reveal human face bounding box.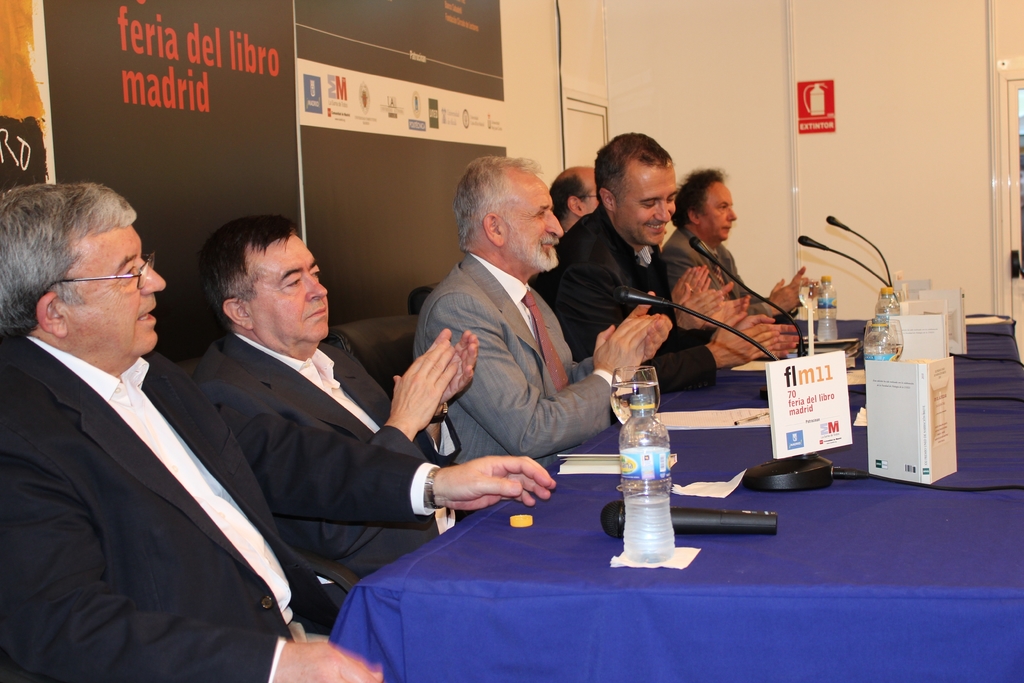
Revealed: crop(579, 178, 602, 211).
